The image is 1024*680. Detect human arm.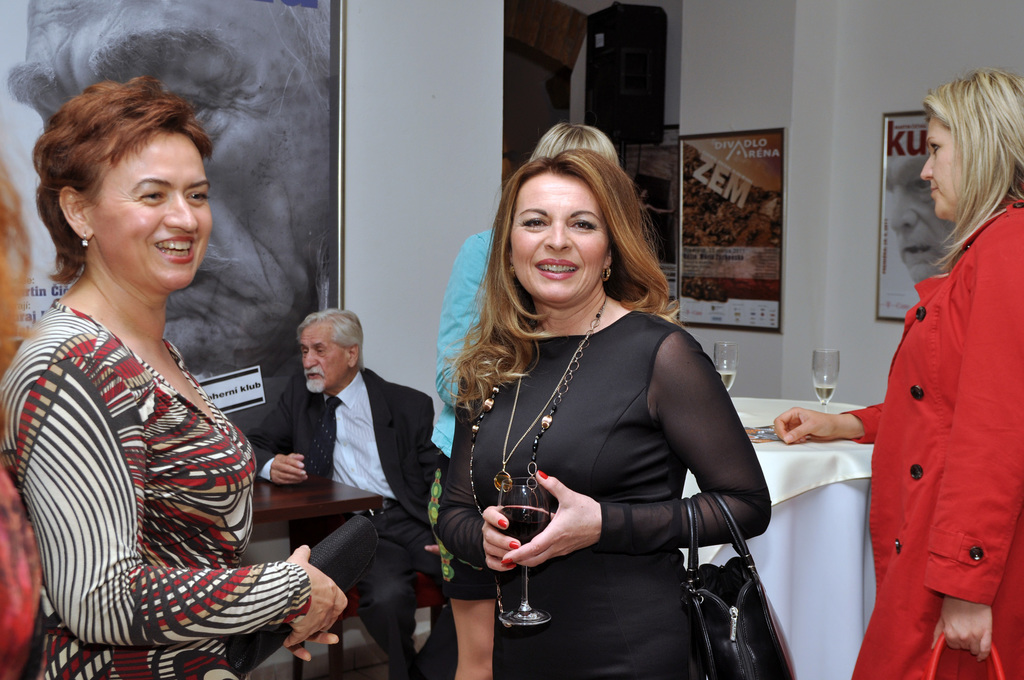
Detection: pyautogui.locateOnScreen(435, 374, 521, 572).
